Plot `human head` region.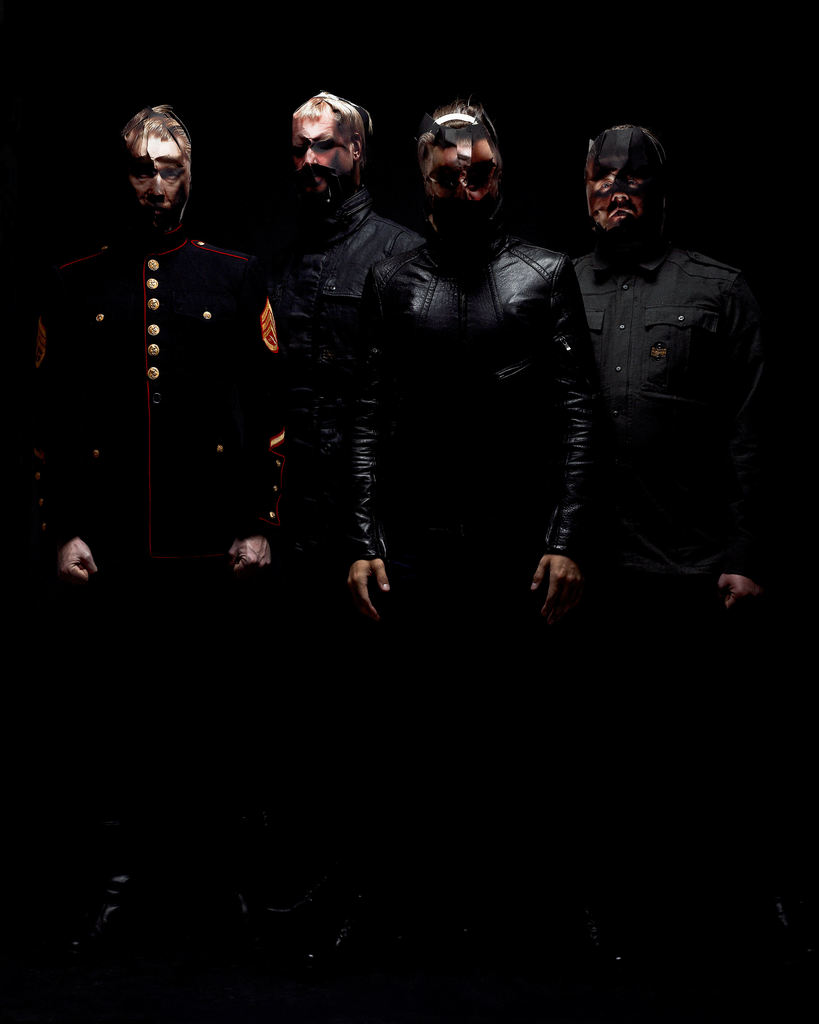
Plotted at bbox=(289, 86, 372, 209).
